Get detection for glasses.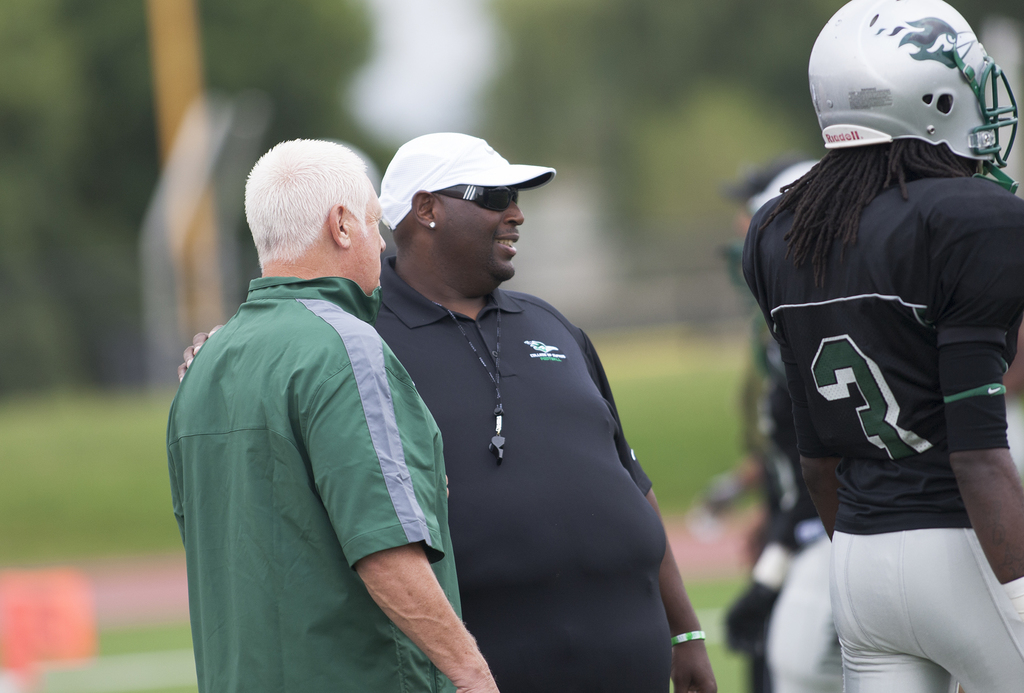
Detection: [left=393, top=180, right=545, bottom=228].
